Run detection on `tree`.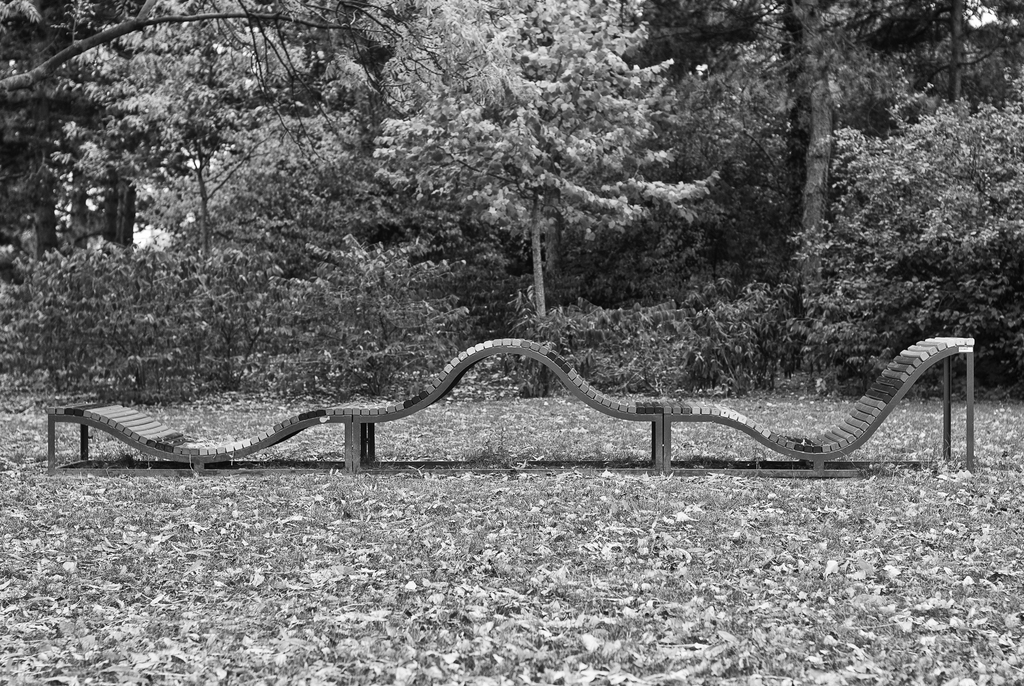
Result: <region>0, 0, 420, 269</region>.
